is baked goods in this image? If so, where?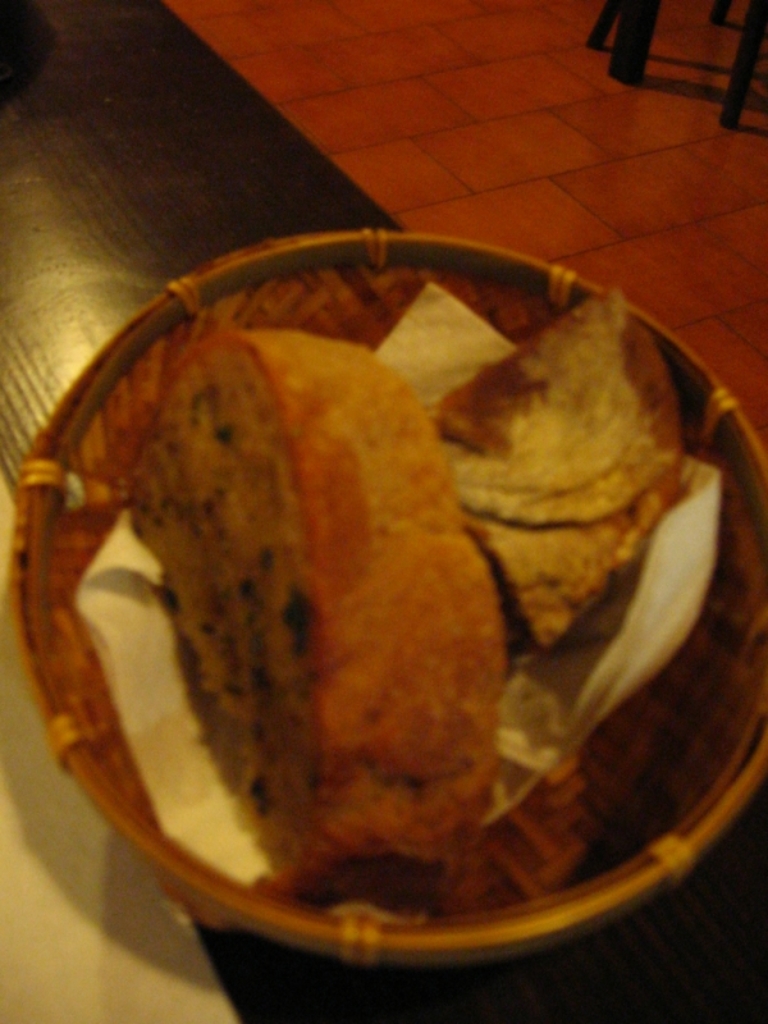
Yes, at box(440, 285, 695, 640).
